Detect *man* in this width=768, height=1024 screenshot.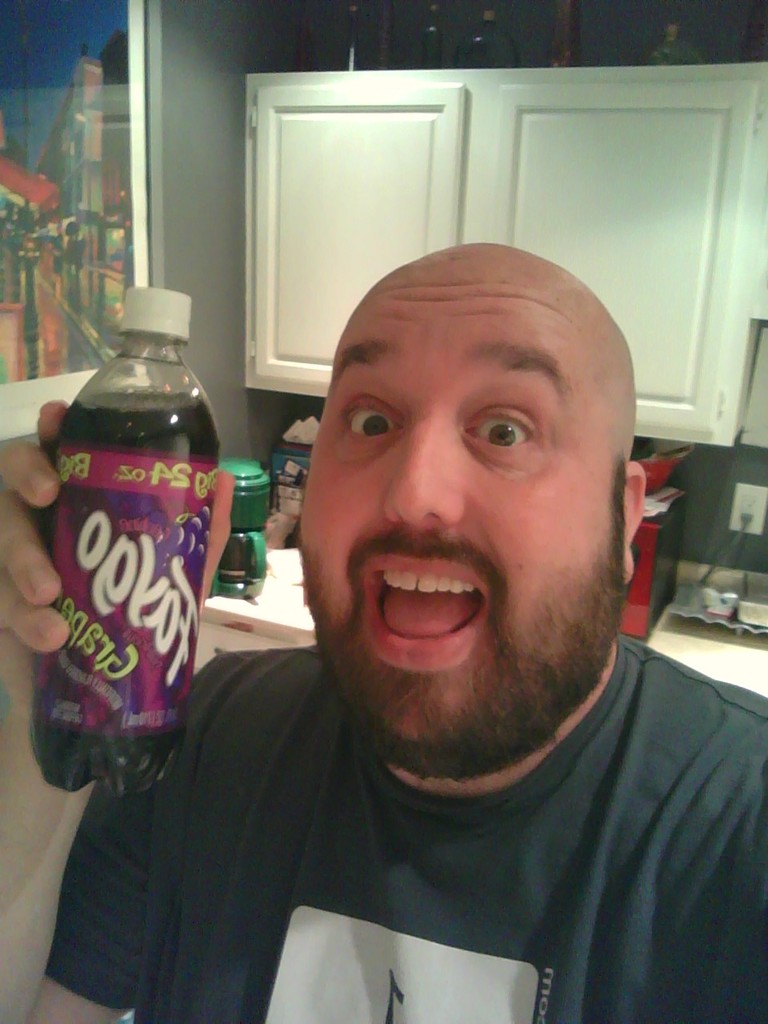
Detection: left=0, top=230, right=767, bottom=1010.
